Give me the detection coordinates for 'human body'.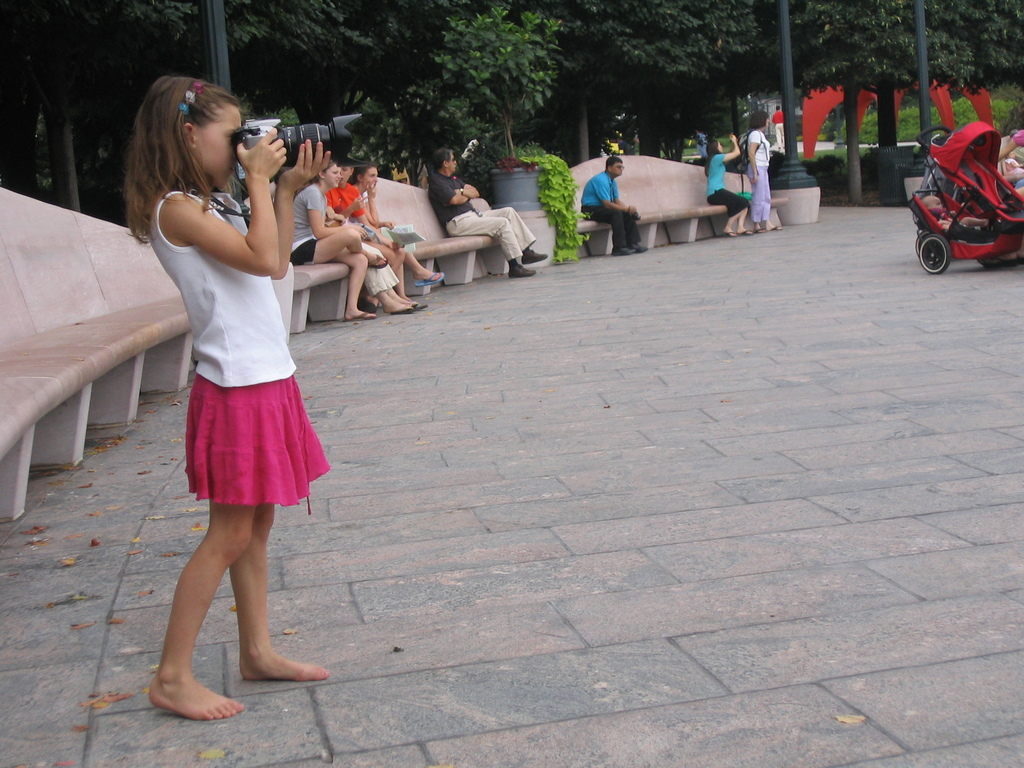
detection(580, 155, 643, 260).
